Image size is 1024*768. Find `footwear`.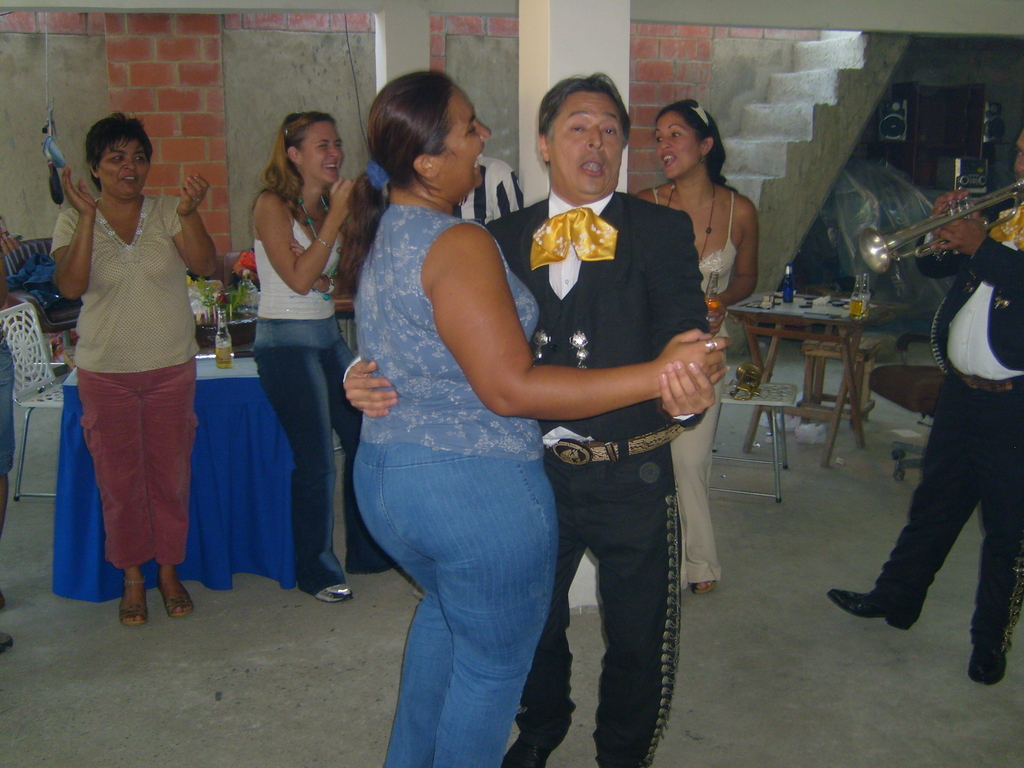
<bbox>969, 644, 1007, 684</bbox>.
